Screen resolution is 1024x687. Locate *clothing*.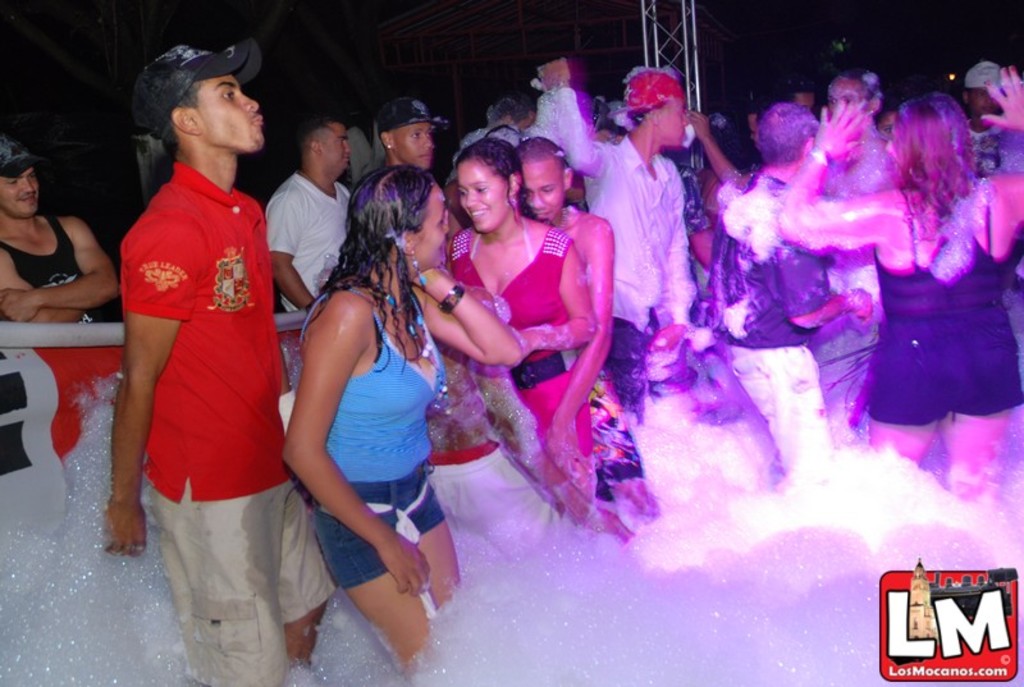
bbox=(842, 238, 1018, 443).
